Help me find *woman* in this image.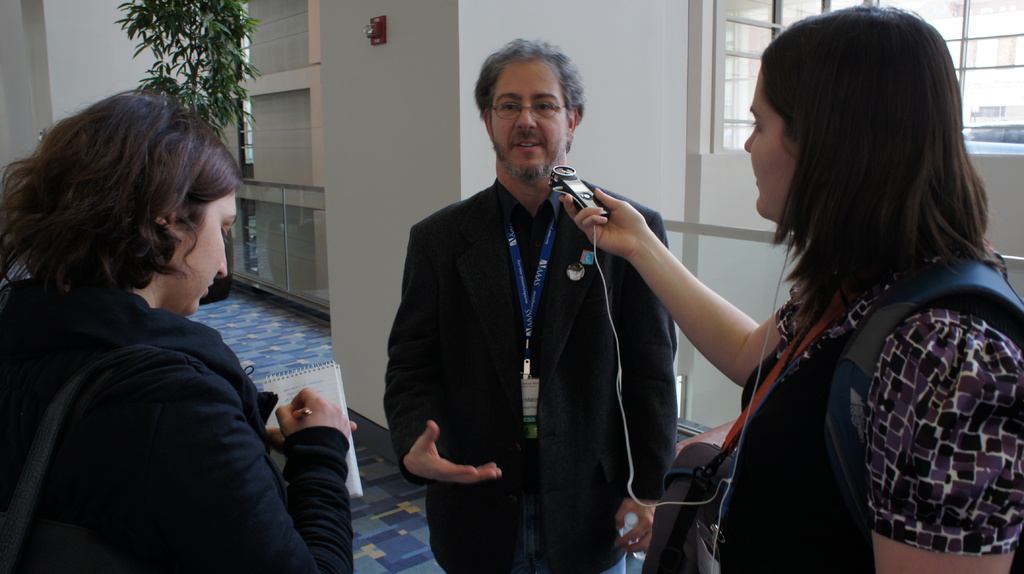
Found it: bbox(554, 34, 920, 573).
